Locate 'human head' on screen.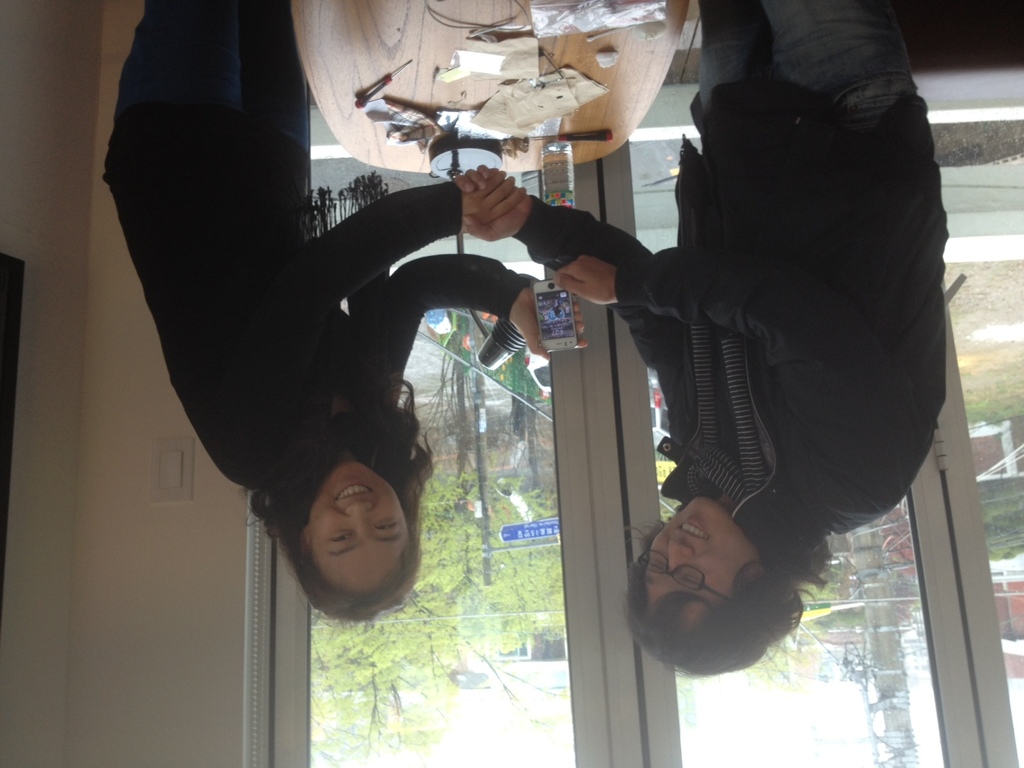
On screen at [283,463,420,619].
